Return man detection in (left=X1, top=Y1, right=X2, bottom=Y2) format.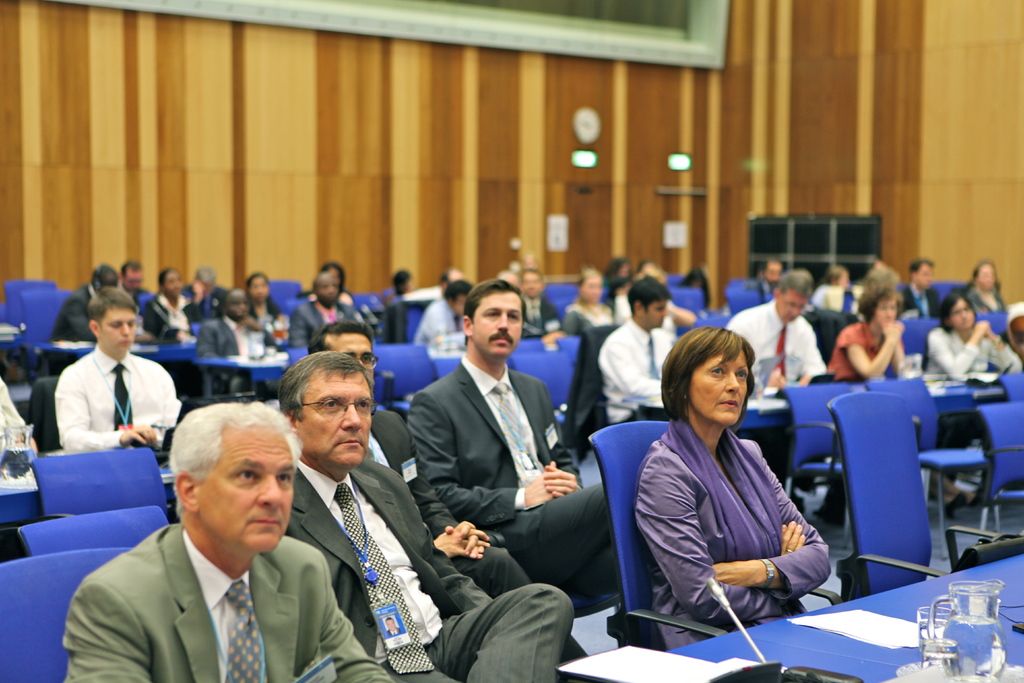
(left=401, top=280, right=637, bottom=611).
